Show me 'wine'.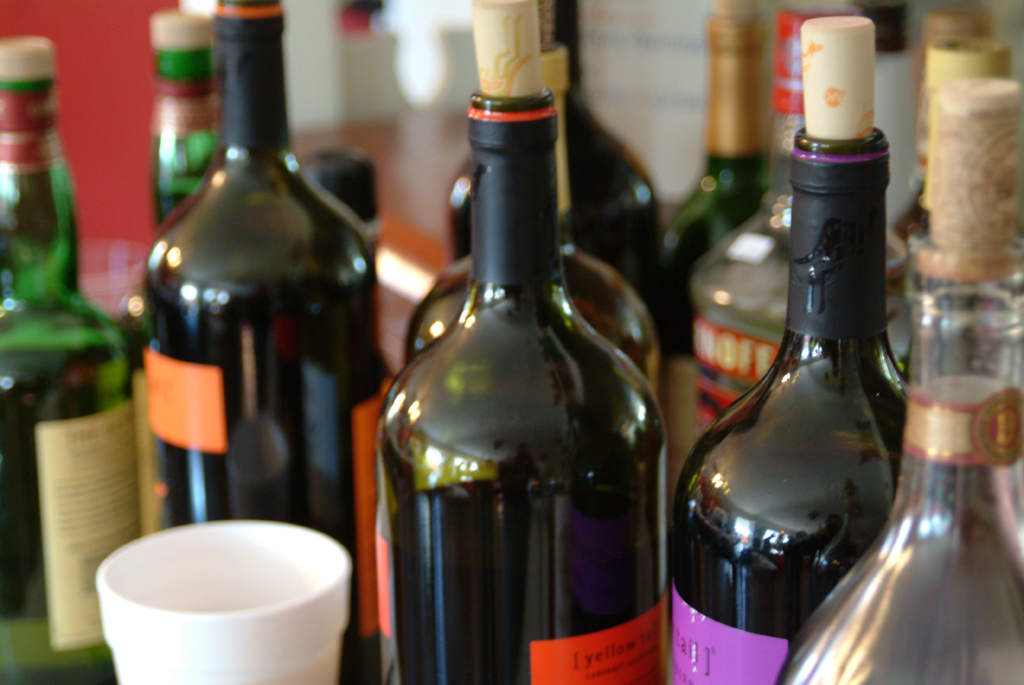
'wine' is here: 662, 9, 984, 684.
